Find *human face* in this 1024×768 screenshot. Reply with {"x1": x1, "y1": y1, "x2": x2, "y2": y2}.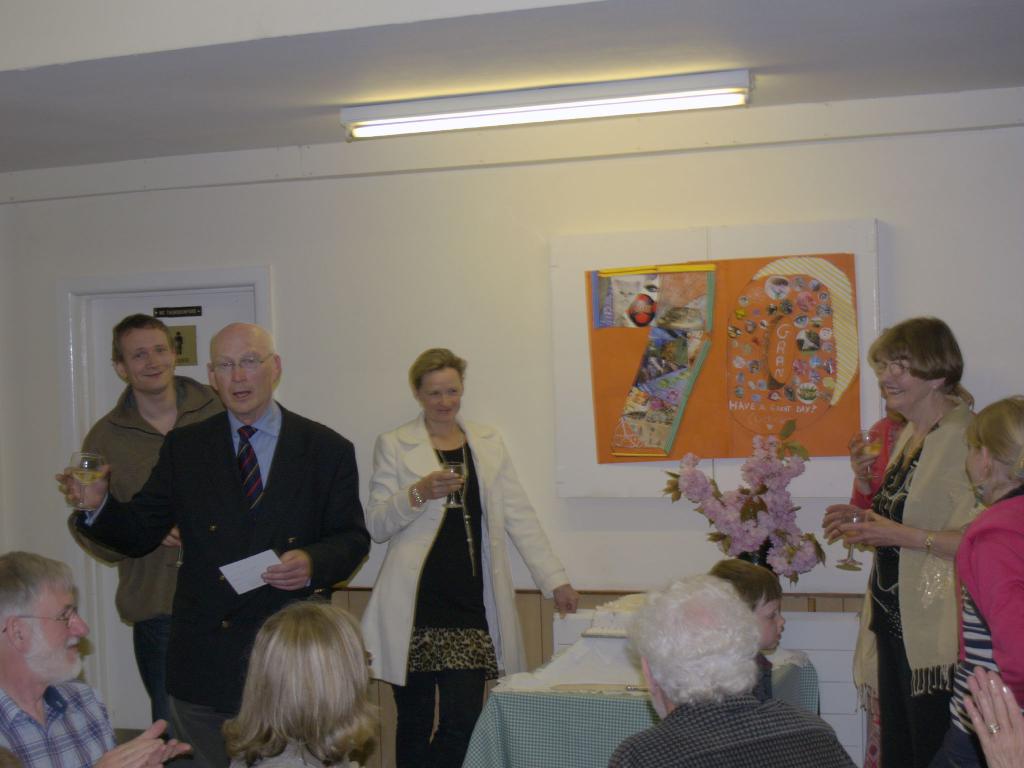
{"x1": 26, "y1": 580, "x2": 90, "y2": 687}.
